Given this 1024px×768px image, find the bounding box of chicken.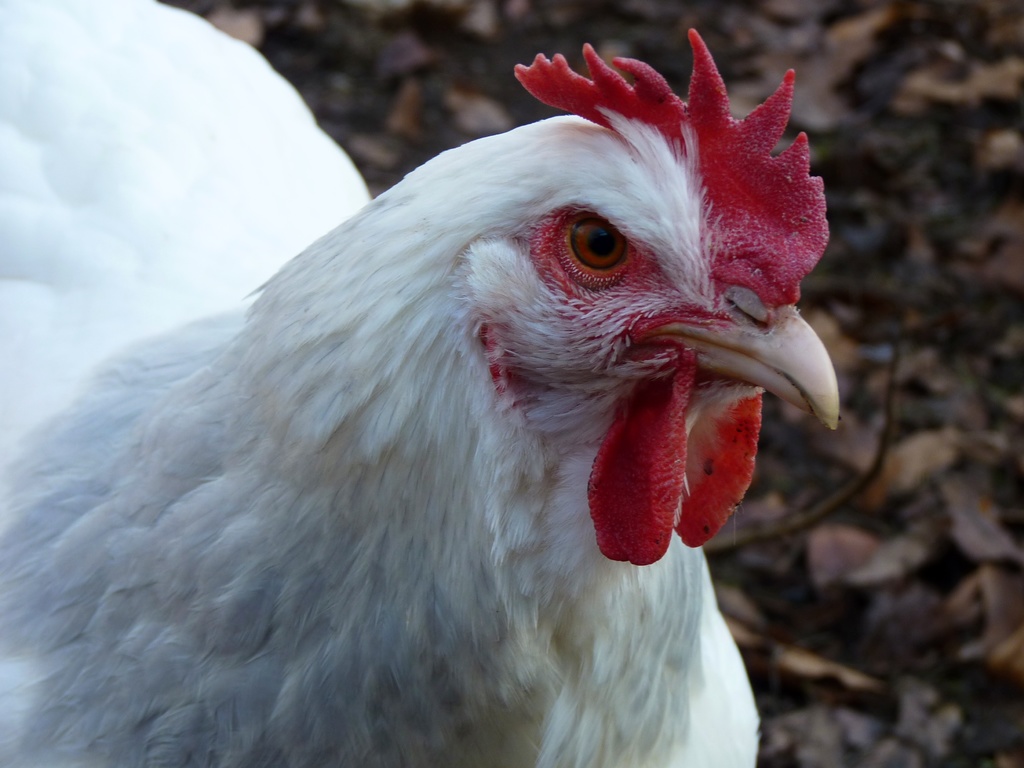
Rect(0, 28, 836, 767).
